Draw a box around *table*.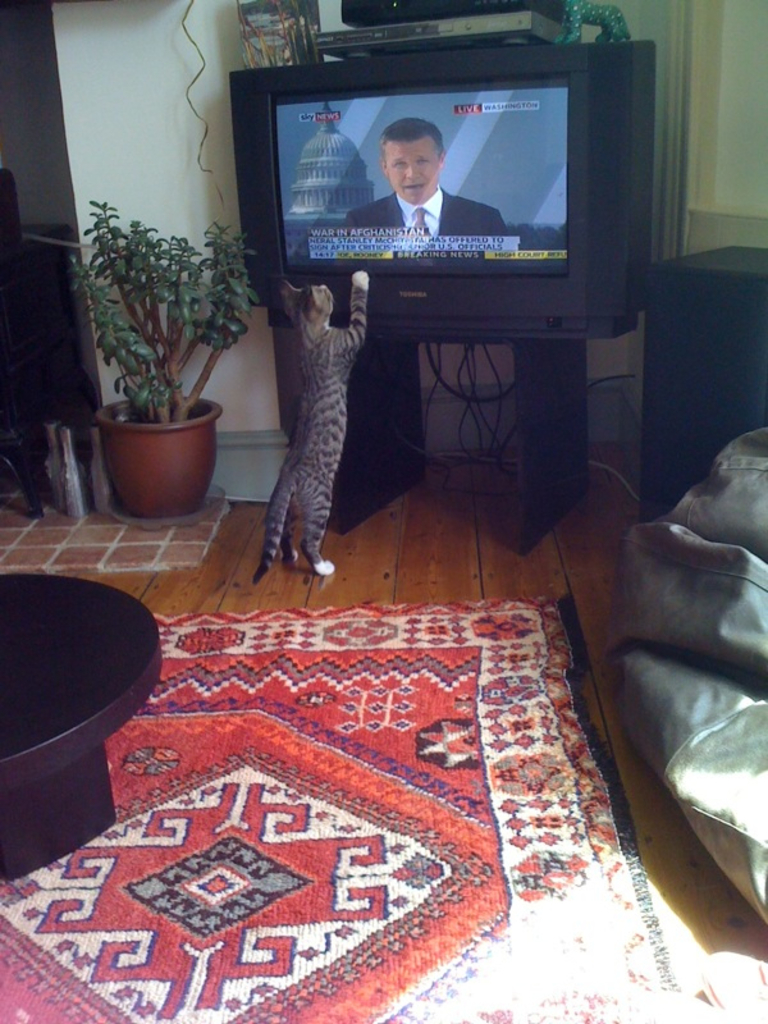
rect(0, 571, 159, 884).
